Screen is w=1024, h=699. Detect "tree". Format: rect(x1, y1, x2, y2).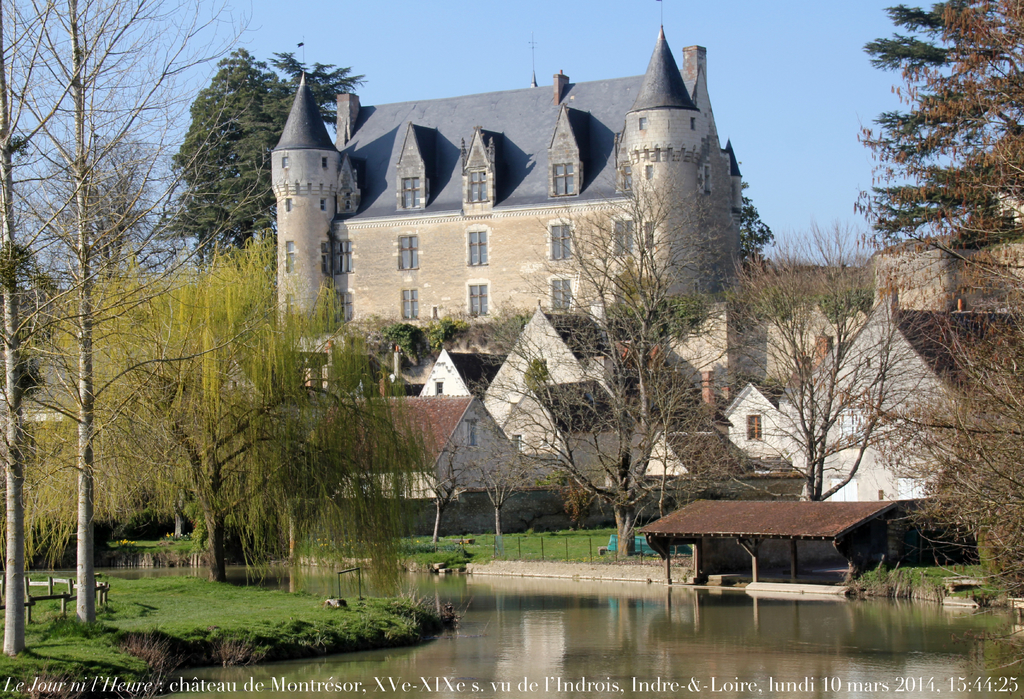
rect(700, 216, 935, 514).
